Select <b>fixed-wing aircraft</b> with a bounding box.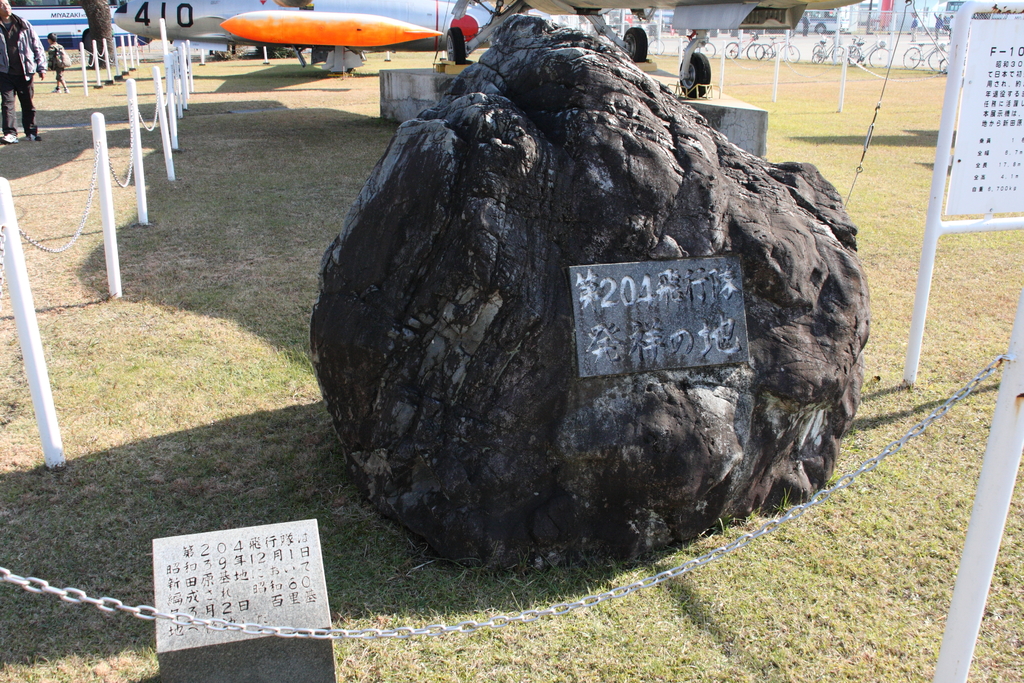
442:0:866:103.
